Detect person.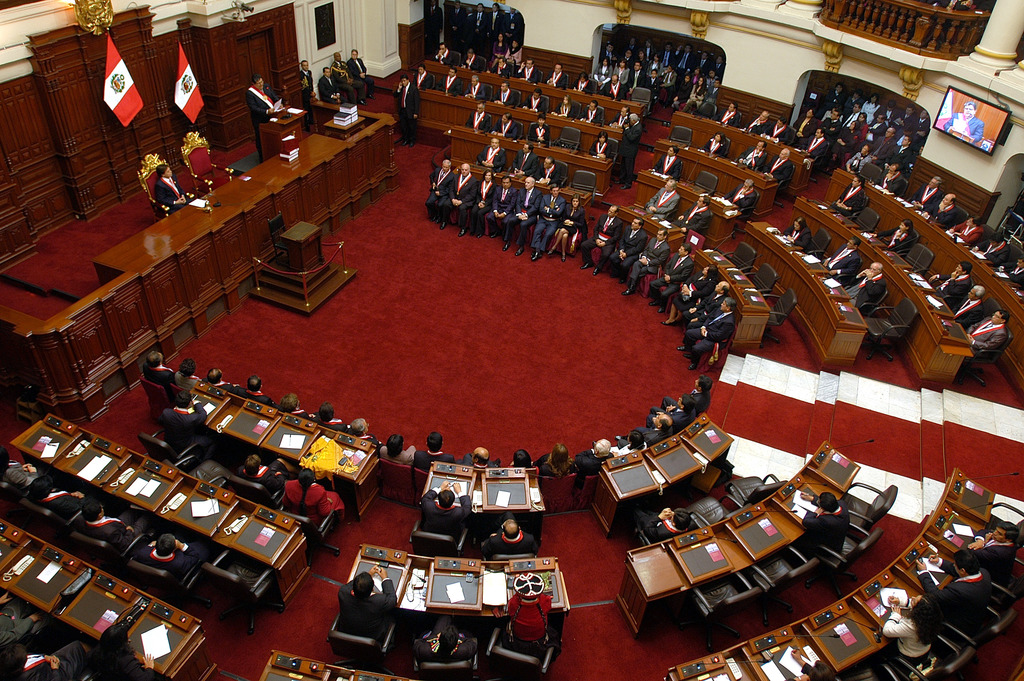
Detected at (575,439,621,477).
